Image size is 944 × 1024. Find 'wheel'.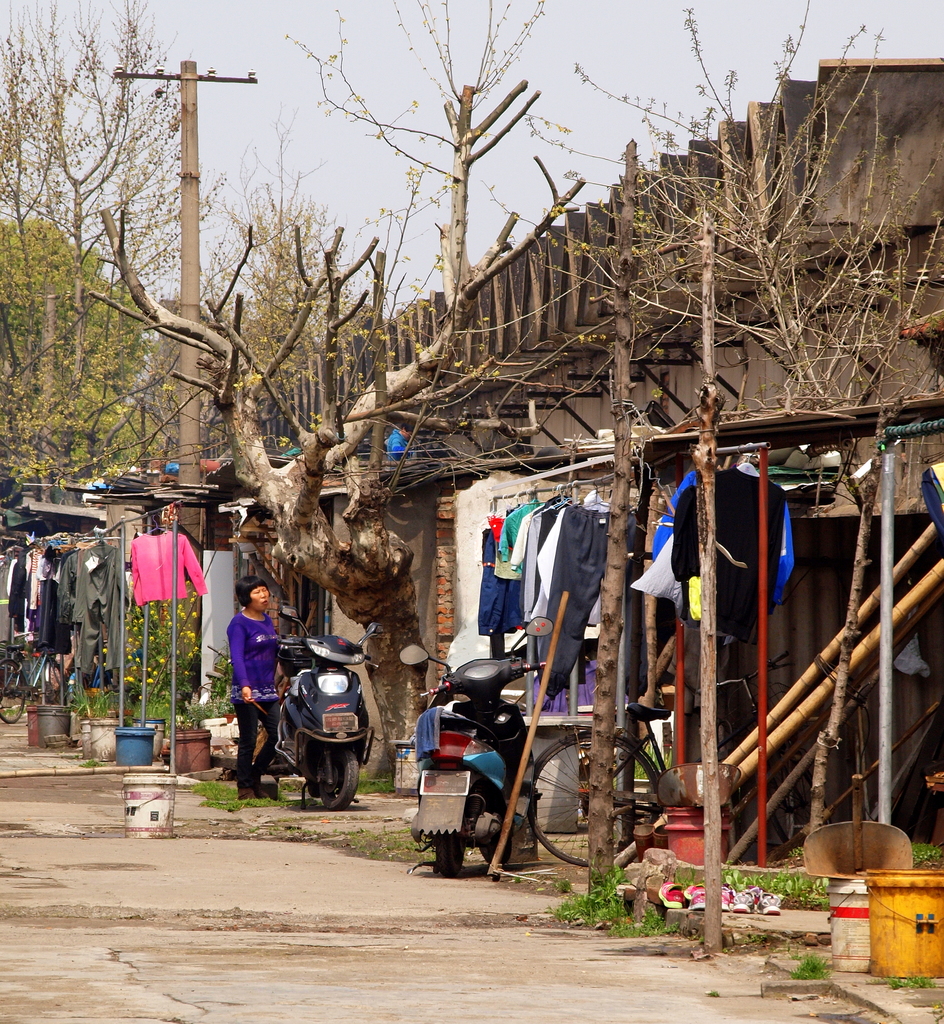
{"x1": 431, "y1": 836, "x2": 469, "y2": 875}.
